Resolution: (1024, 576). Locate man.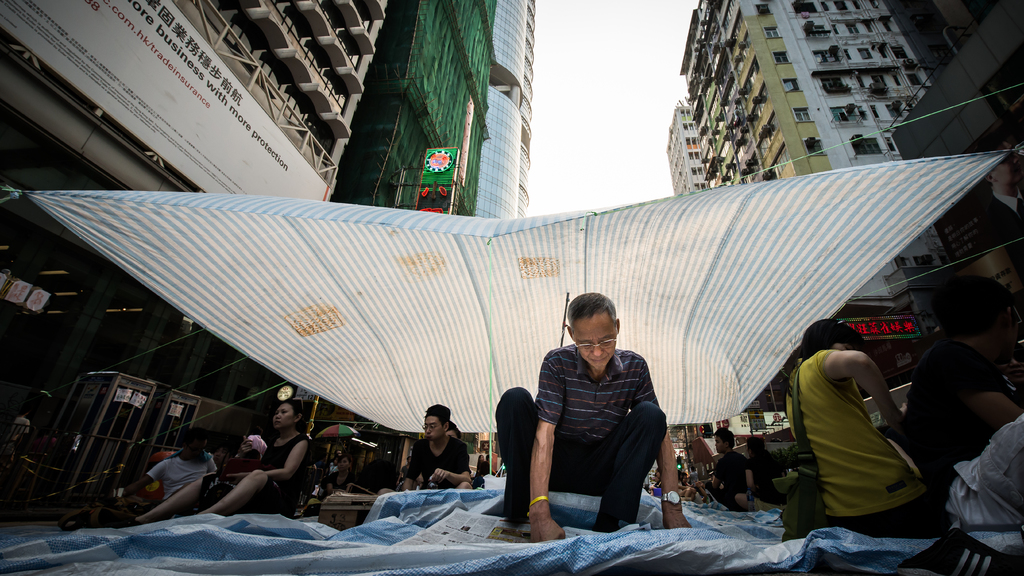
(x1=378, y1=403, x2=475, y2=496).
